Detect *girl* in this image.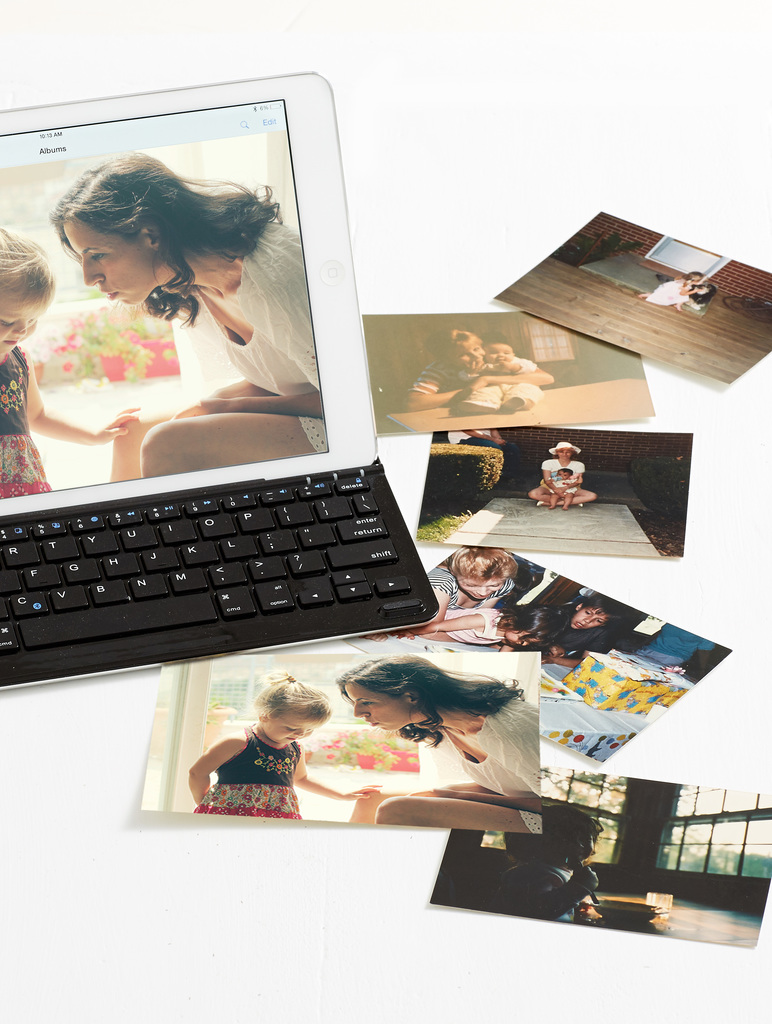
Detection: [x1=0, y1=220, x2=145, y2=495].
